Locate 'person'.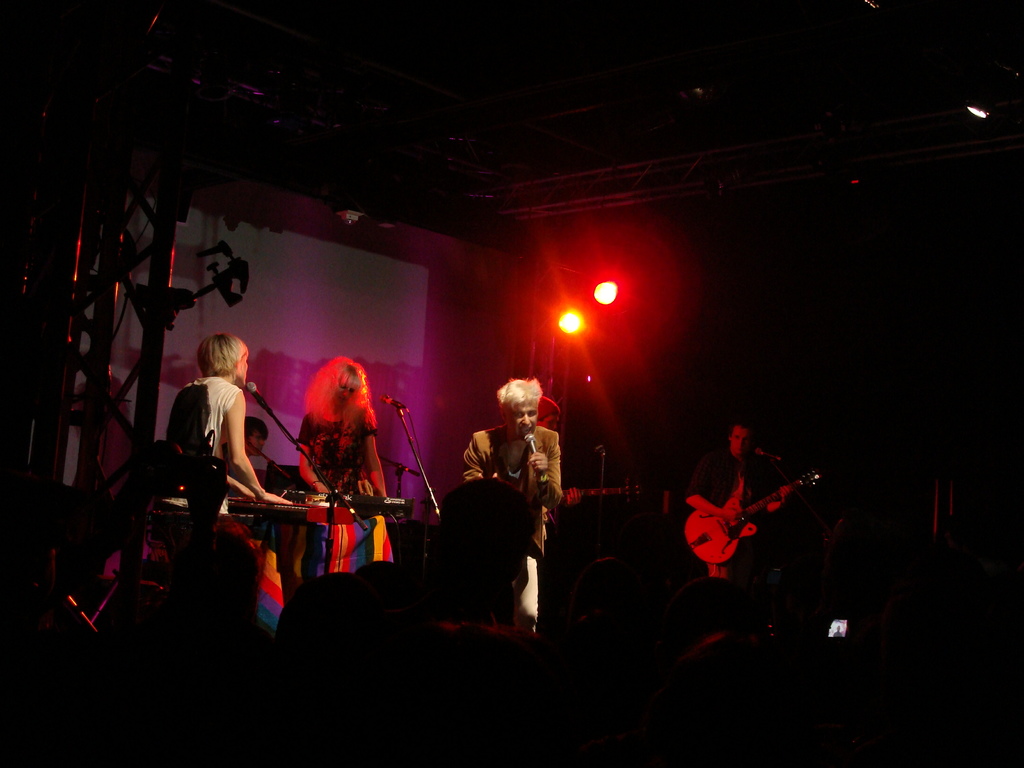
Bounding box: left=173, top=330, right=284, bottom=549.
